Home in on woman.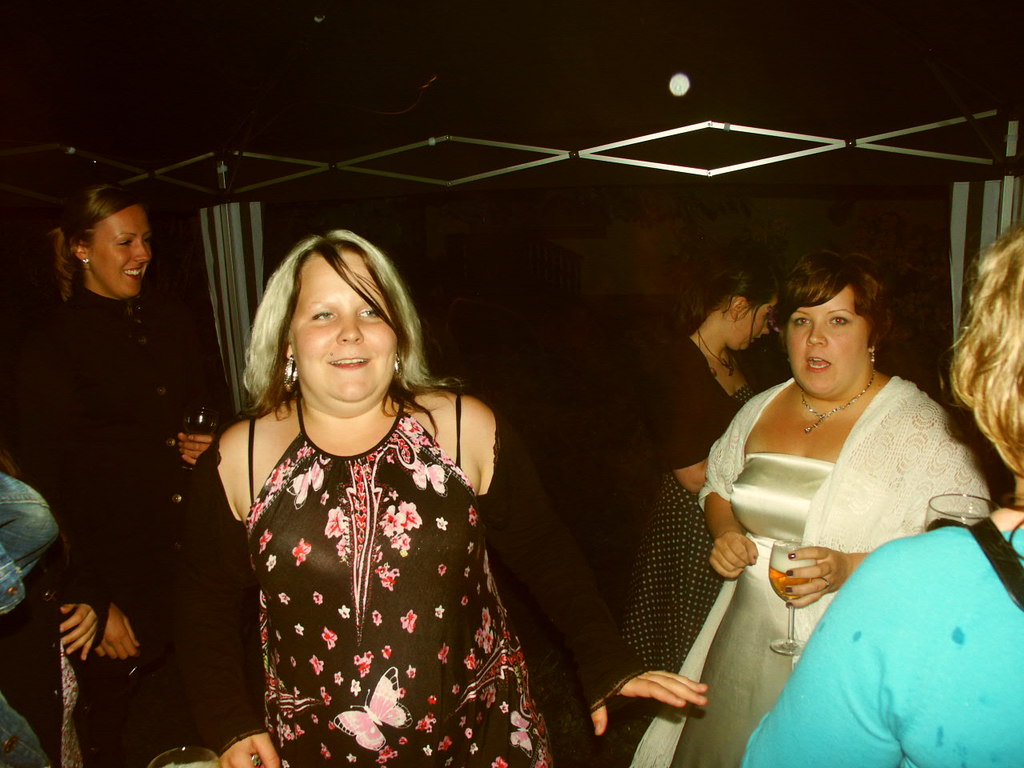
Homed in at (x1=175, y1=228, x2=706, y2=767).
